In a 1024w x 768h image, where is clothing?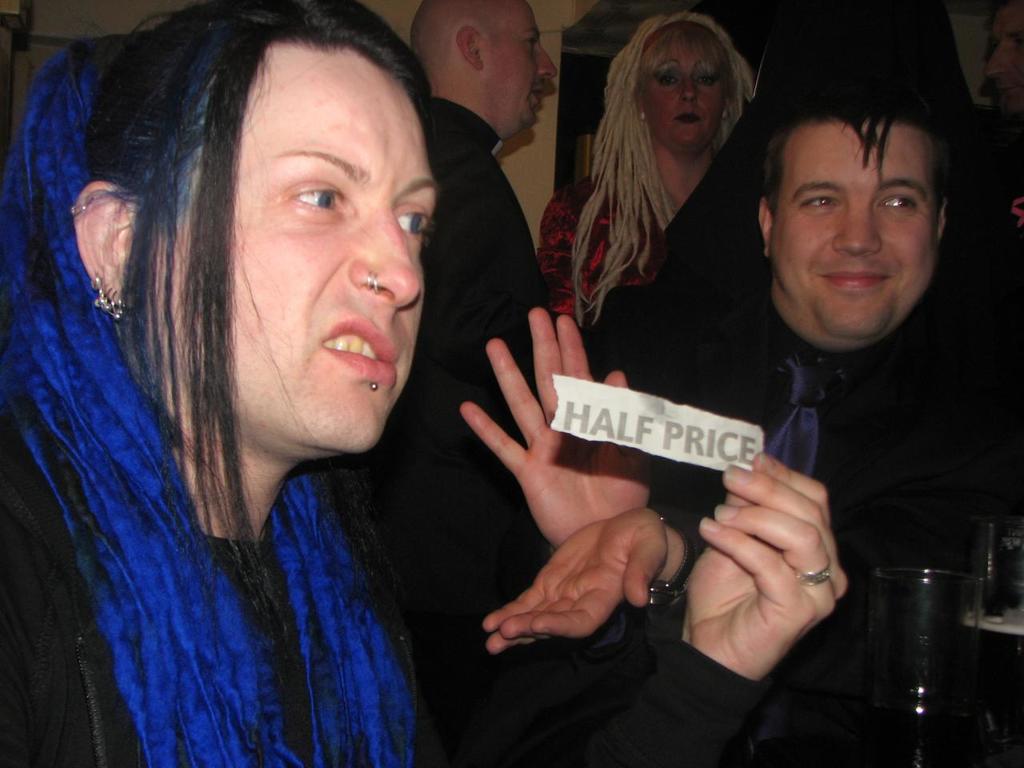
(left=415, top=92, right=563, bottom=440).
